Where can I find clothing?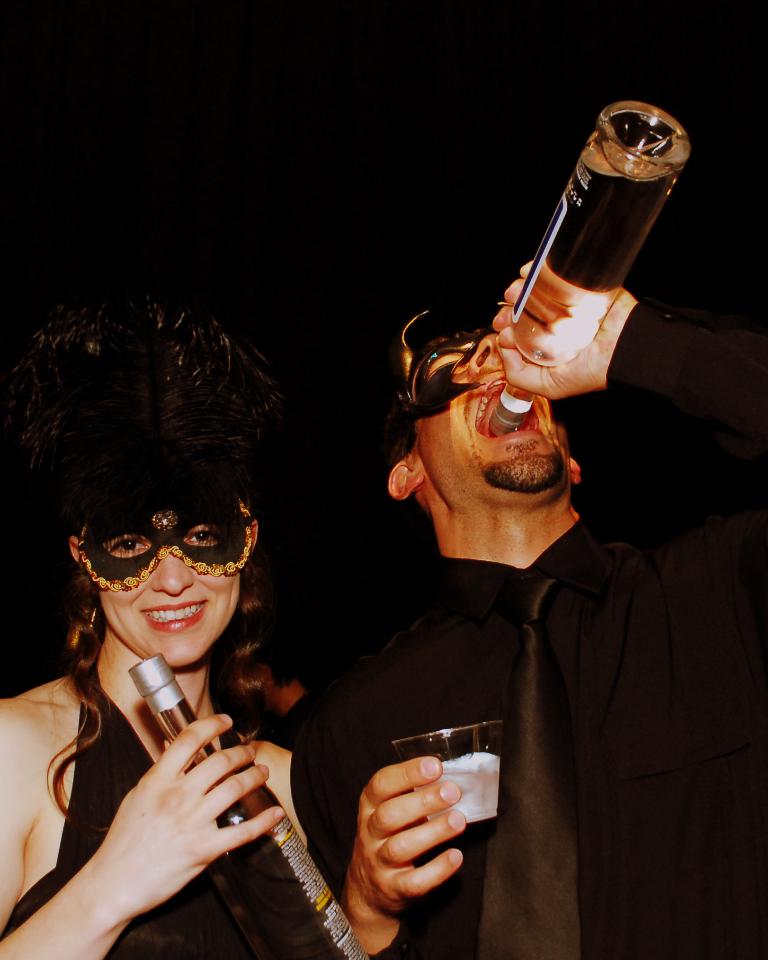
You can find it at 0 654 313 959.
